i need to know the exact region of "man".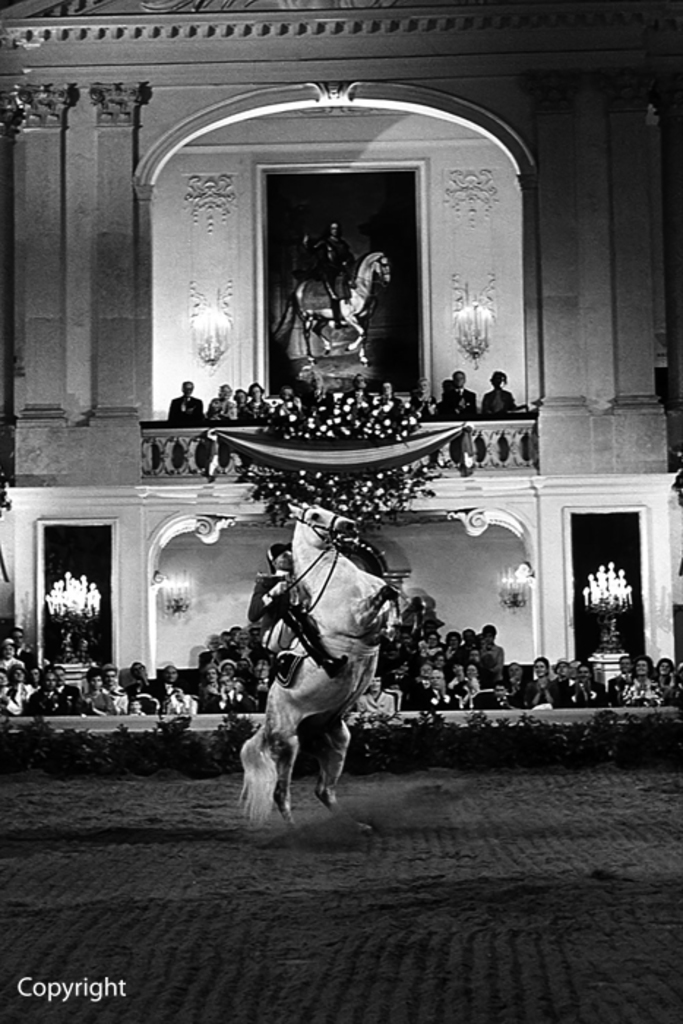
Region: 439,367,484,418.
